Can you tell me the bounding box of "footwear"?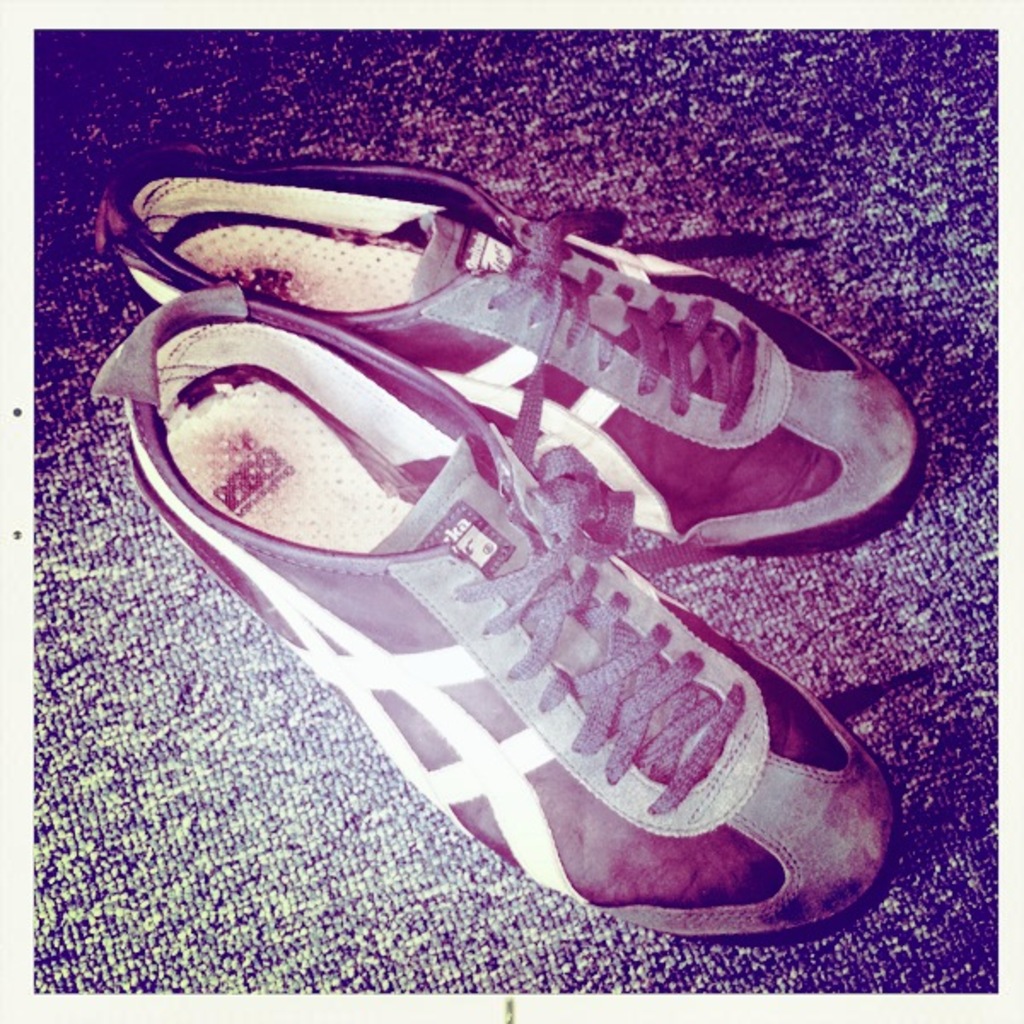
<region>90, 152, 940, 575</region>.
